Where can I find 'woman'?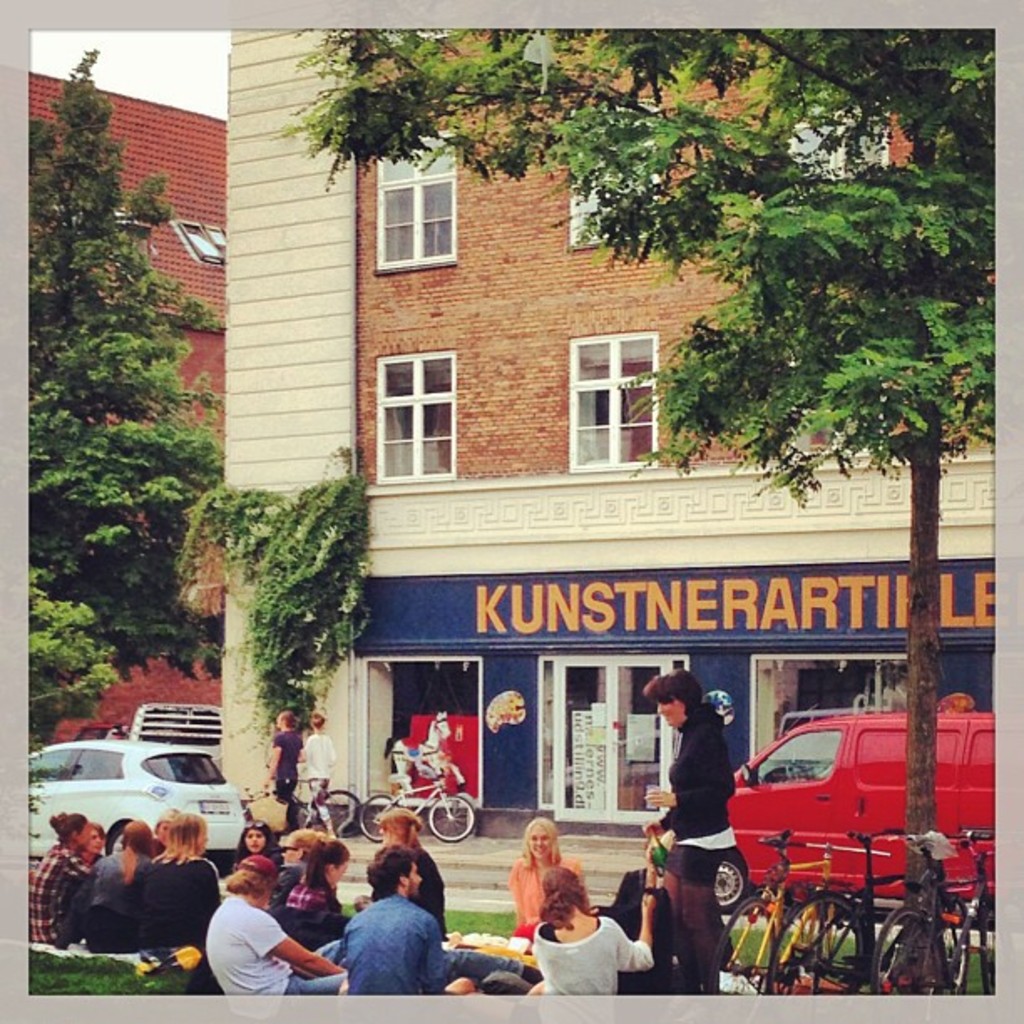
You can find it at <bbox>480, 863, 656, 1022</bbox>.
